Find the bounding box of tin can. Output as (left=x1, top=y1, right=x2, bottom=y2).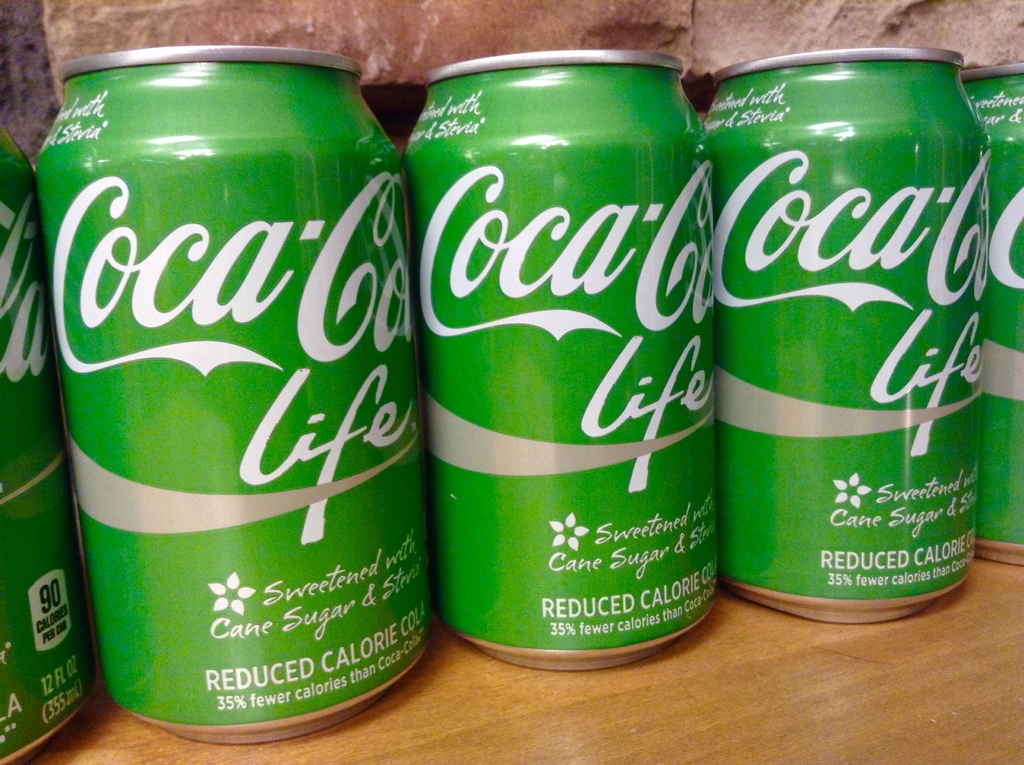
(left=0, top=115, right=102, bottom=764).
